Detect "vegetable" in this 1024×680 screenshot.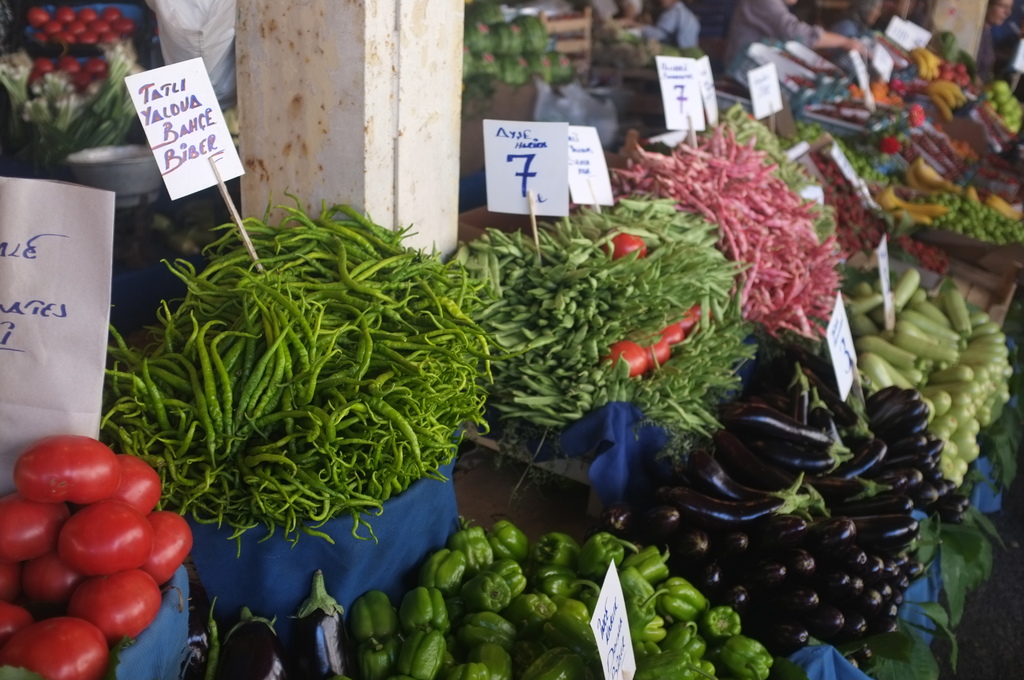
Detection: [557,594,589,620].
